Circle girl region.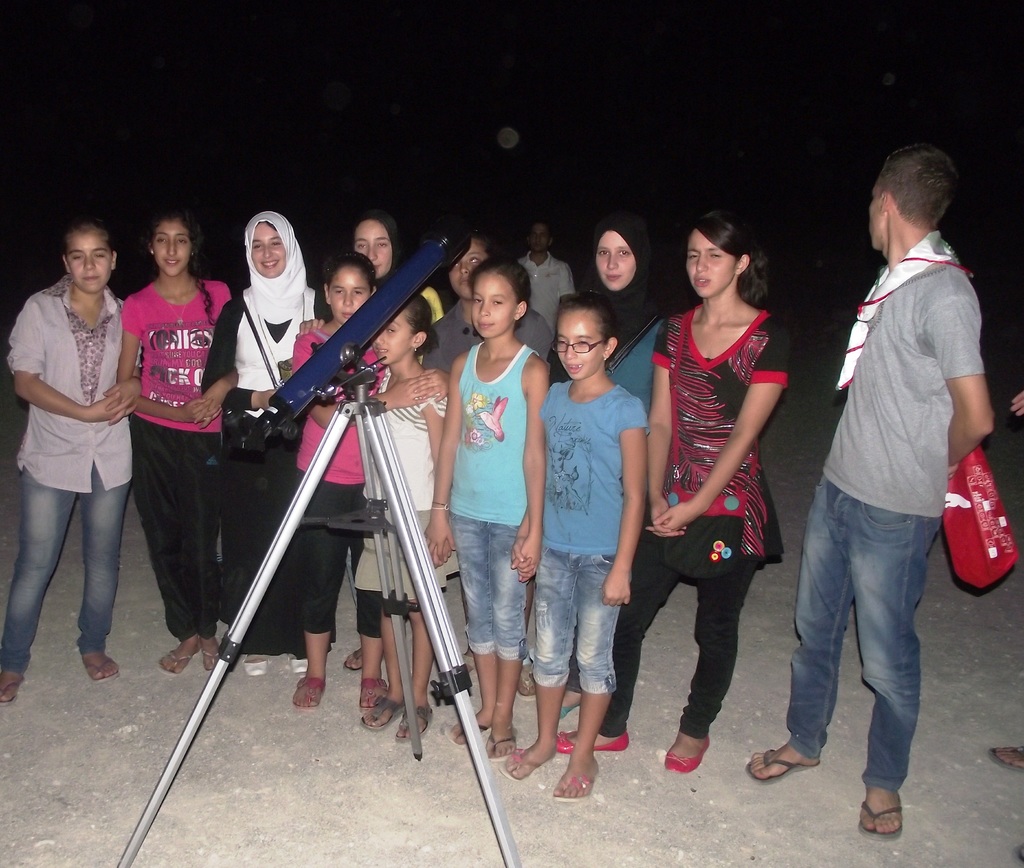
Region: box=[557, 209, 781, 773].
